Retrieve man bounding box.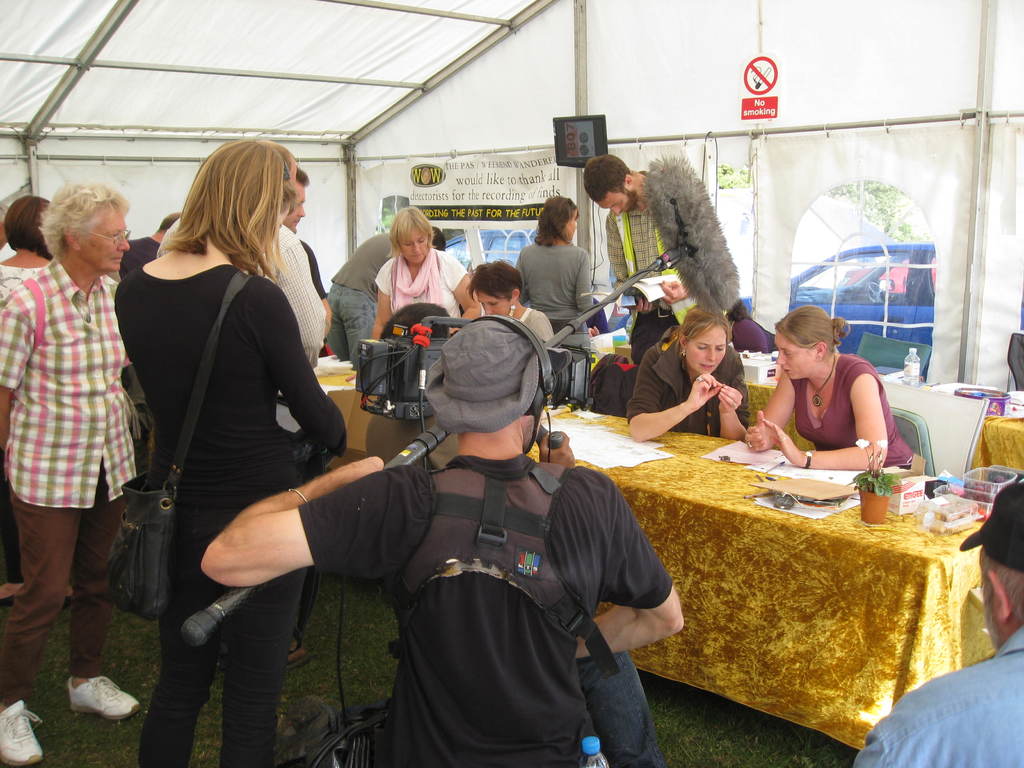
Bounding box: left=262, top=140, right=332, bottom=371.
